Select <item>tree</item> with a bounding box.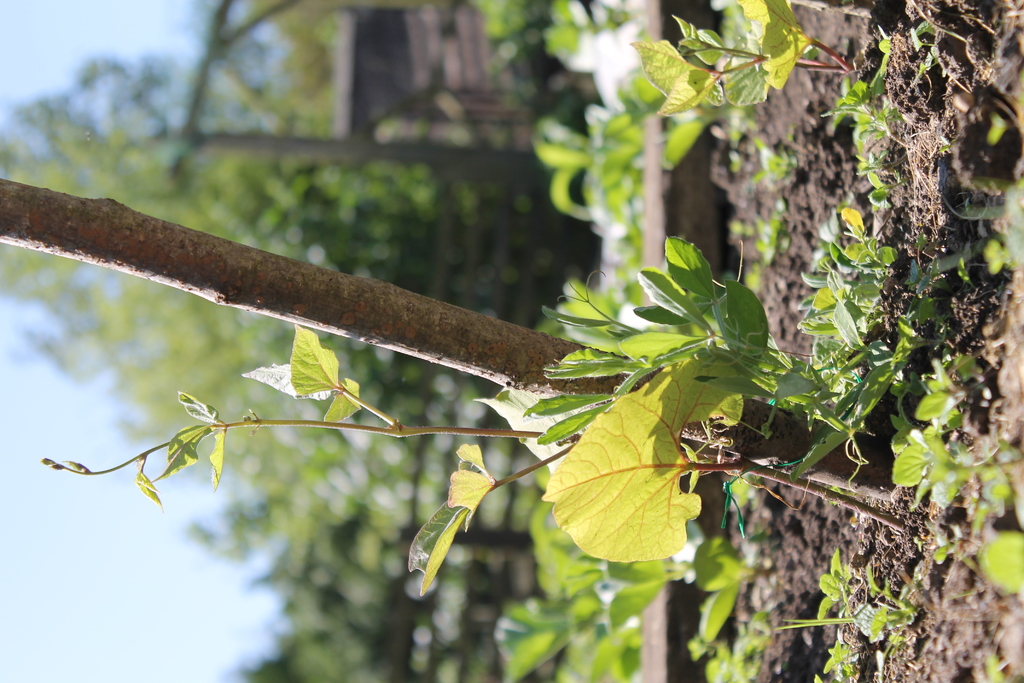
[0,49,323,491].
